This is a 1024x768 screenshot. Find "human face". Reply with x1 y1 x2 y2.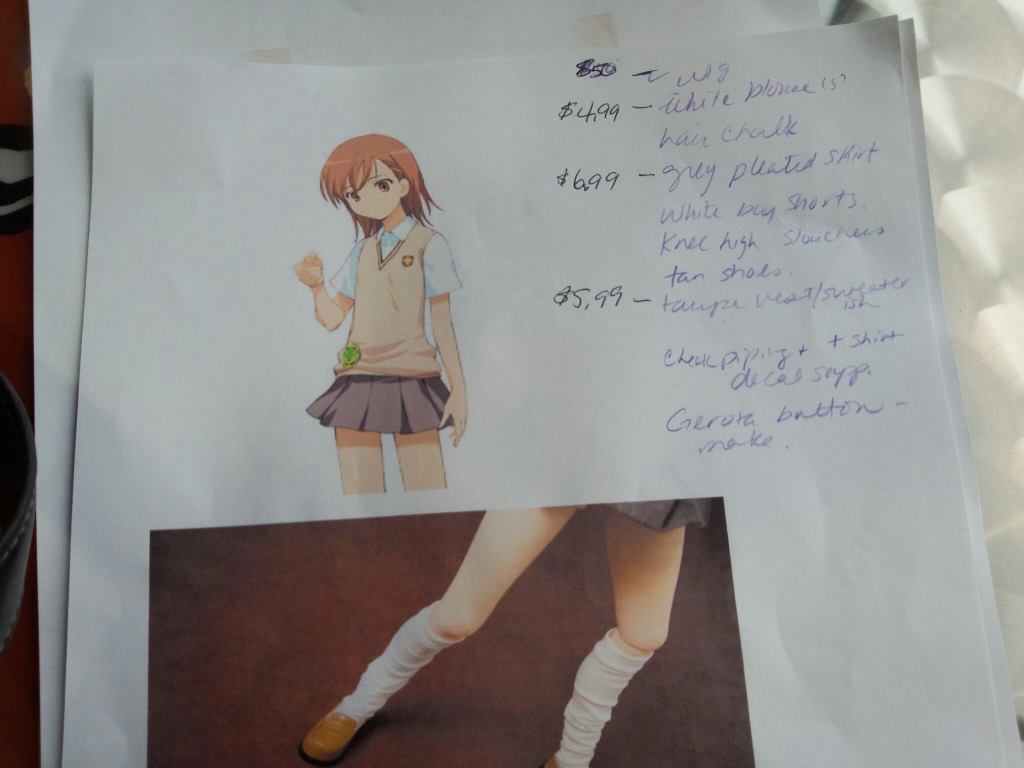
341 155 410 223.
